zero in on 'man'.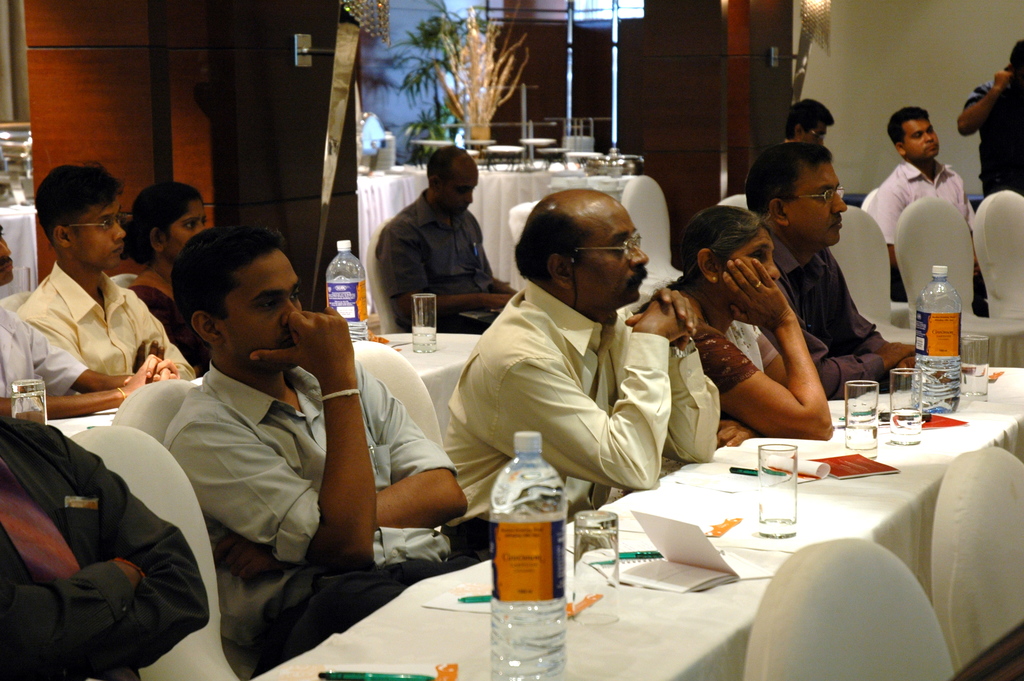
Zeroed in: <bbox>374, 140, 518, 334</bbox>.
